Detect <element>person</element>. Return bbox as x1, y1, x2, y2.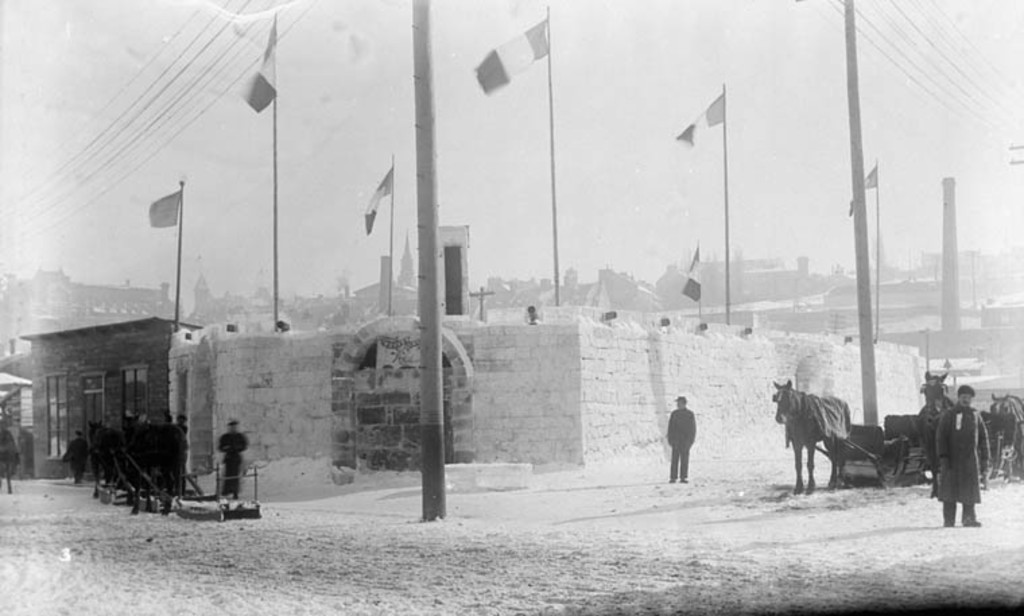
220, 423, 245, 500.
